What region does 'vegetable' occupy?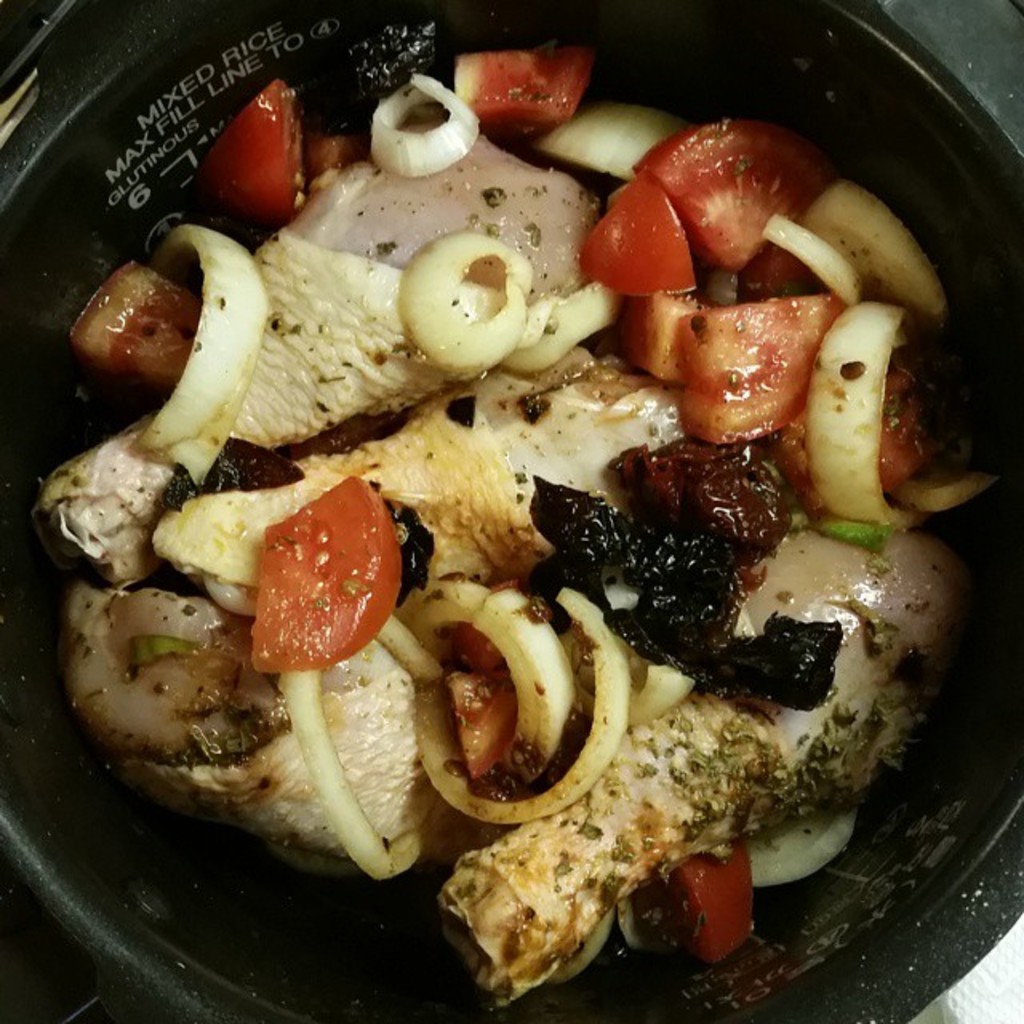
(left=811, top=312, right=907, bottom=531).
